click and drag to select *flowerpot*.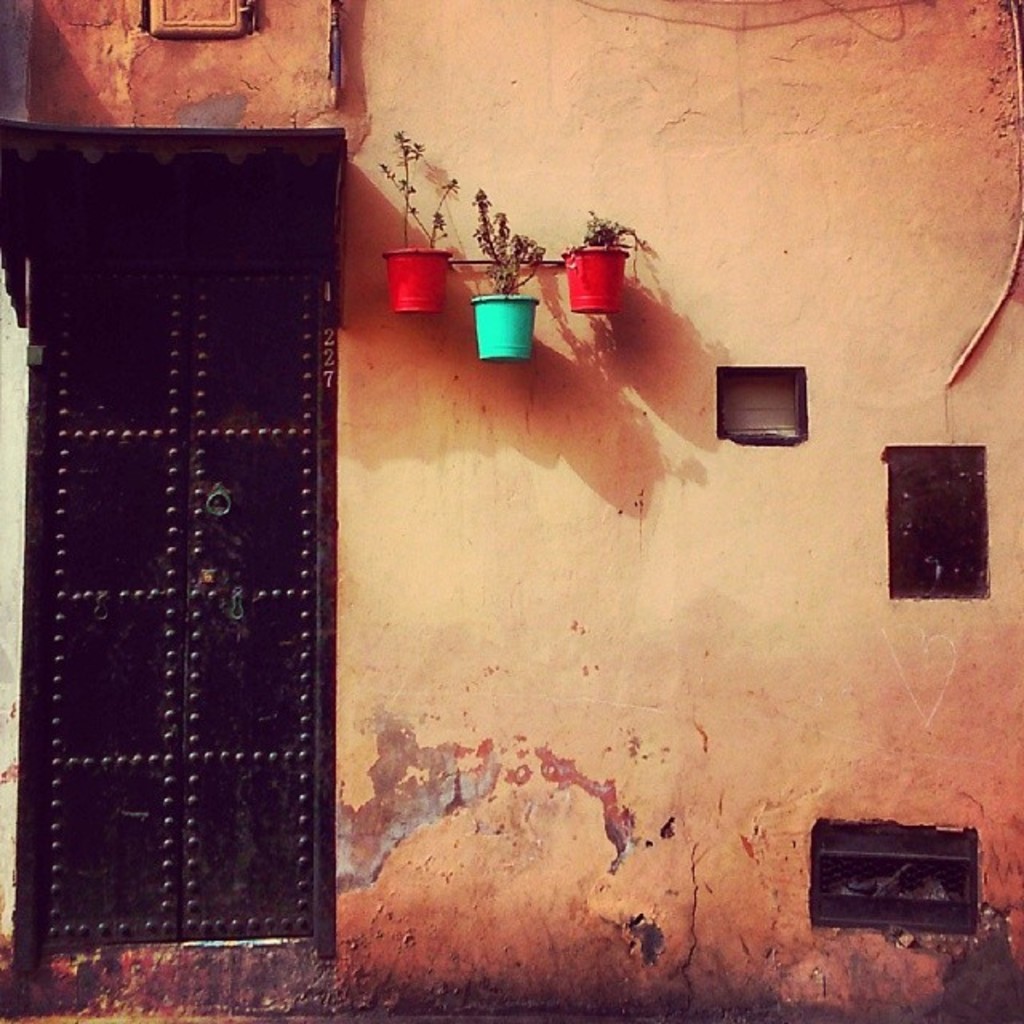
Selection: 474:286:542:357.
